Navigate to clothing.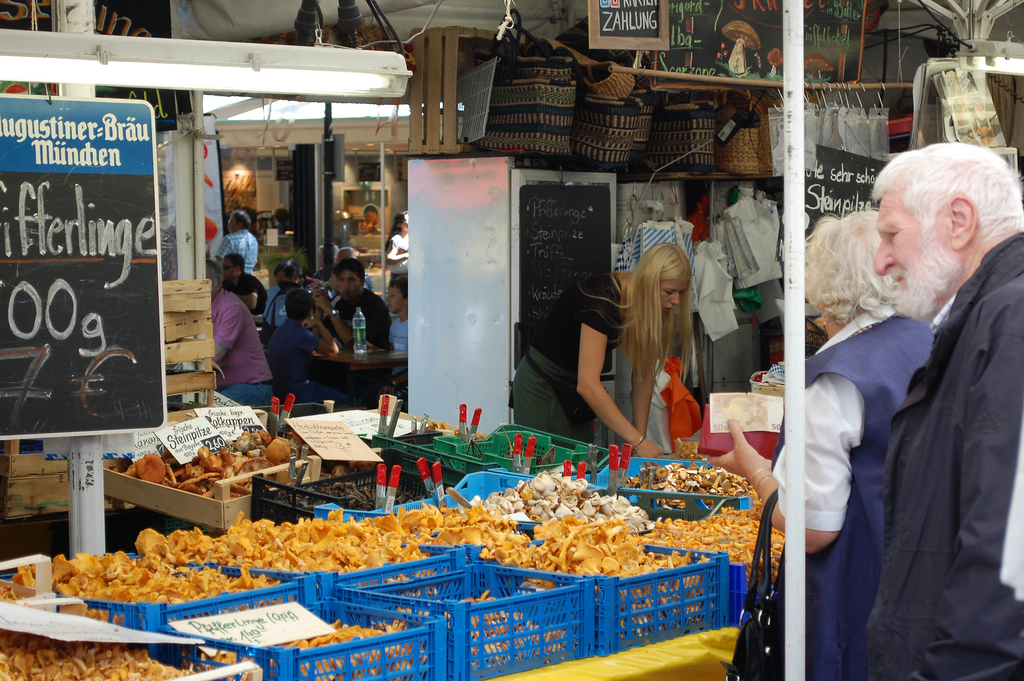
Navigation target: [824,214,1023,677].
